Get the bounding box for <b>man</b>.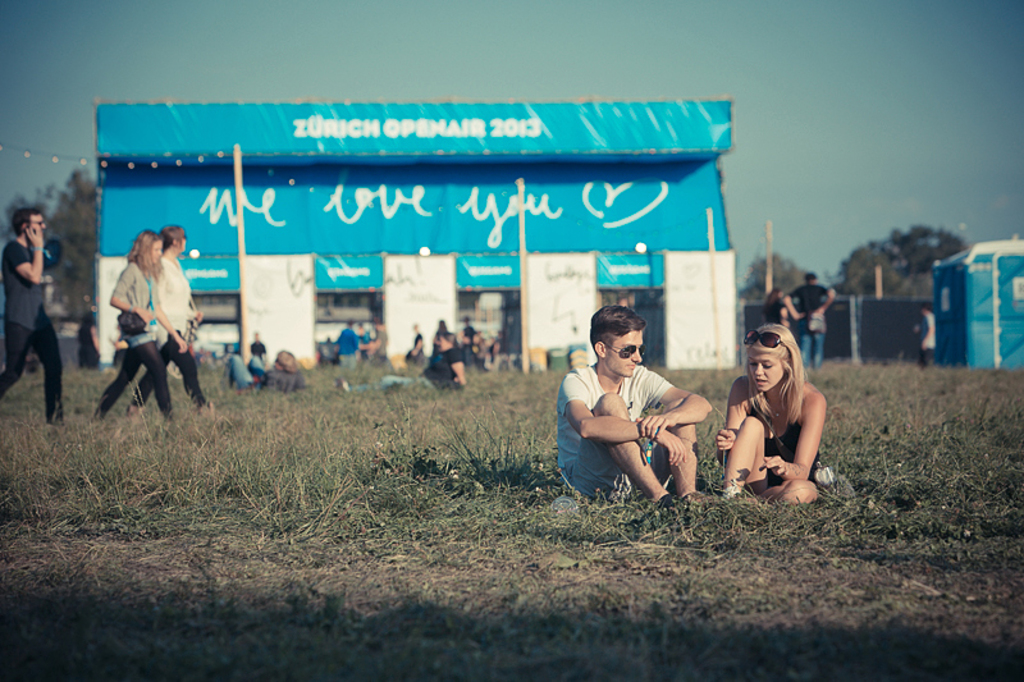
[x1=216, y1=343, x2=308, y2=394].
